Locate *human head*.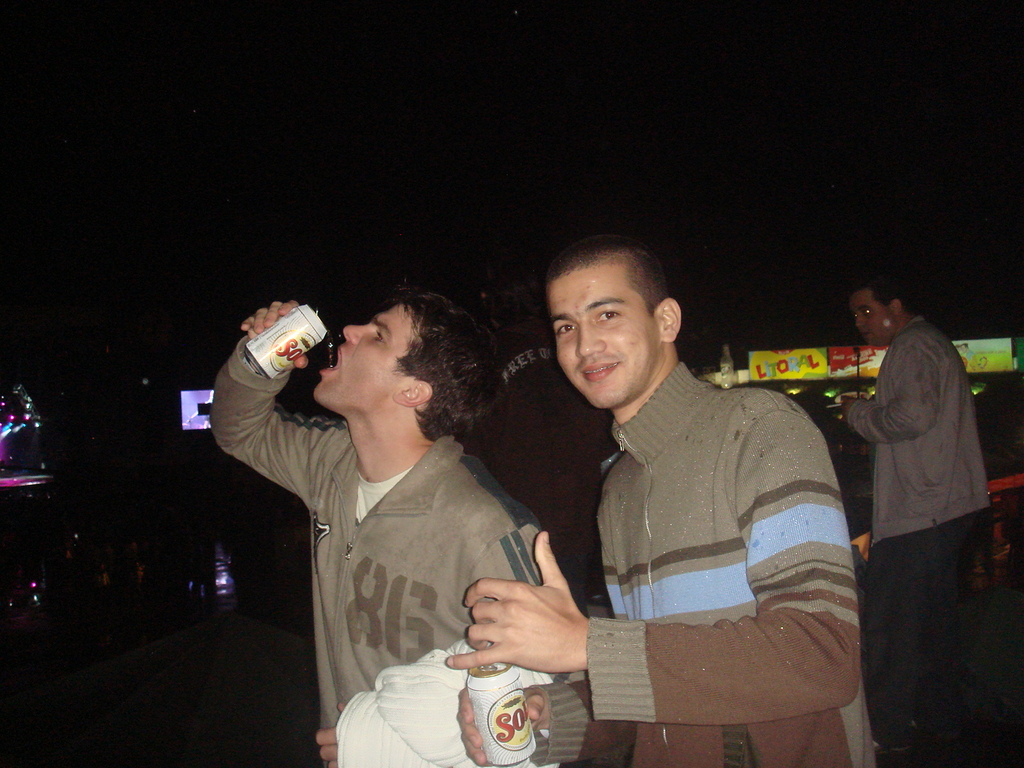
Bounding box: <region>534, 234, 685, 395</region>.
